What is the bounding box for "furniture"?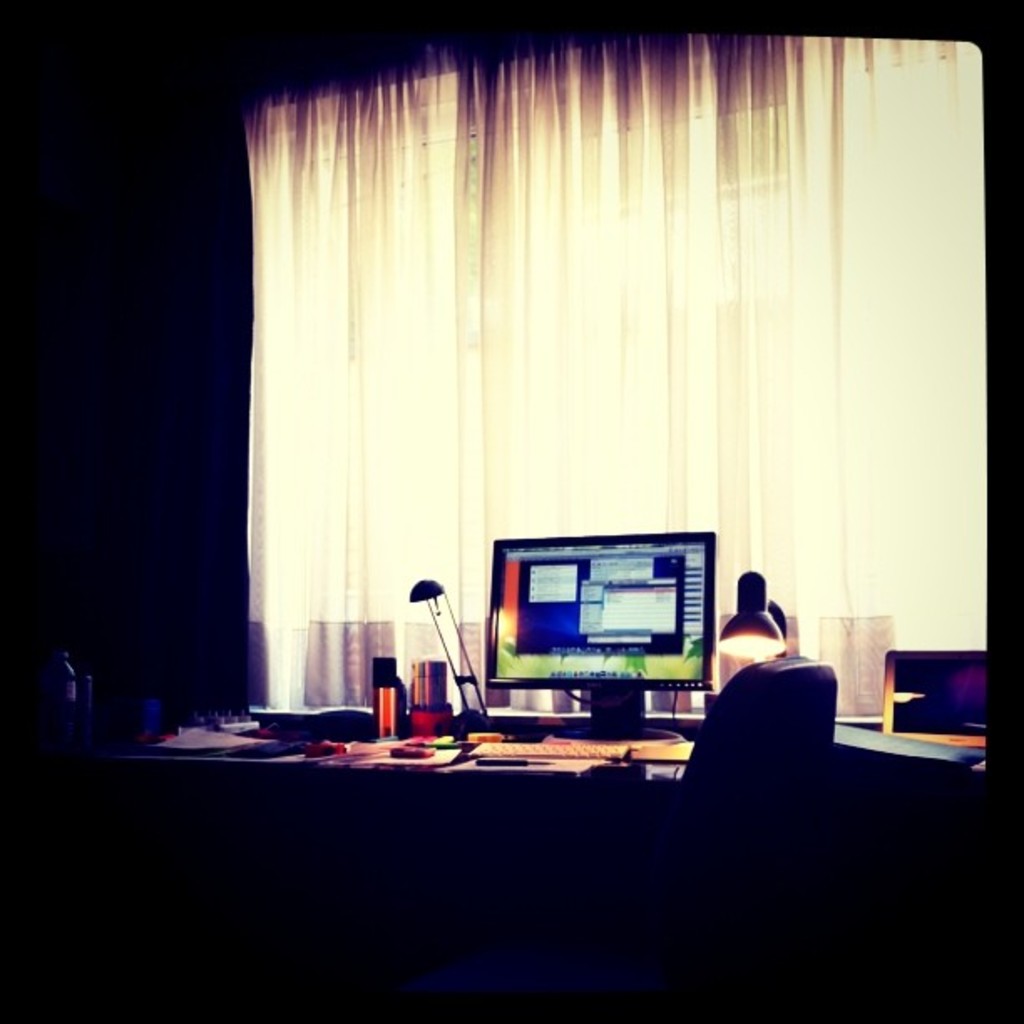
{"x1": 92, "y1": 714, "x2": 984, "y2": 788}.
